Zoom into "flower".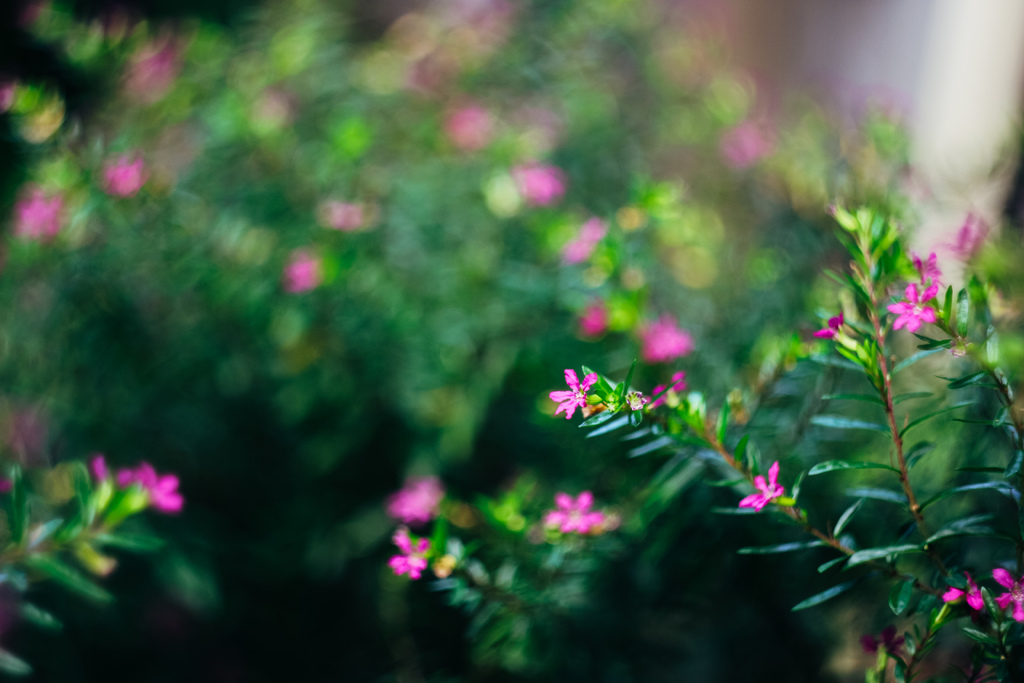
Zoom target: box(392, 527, 426, 574).
